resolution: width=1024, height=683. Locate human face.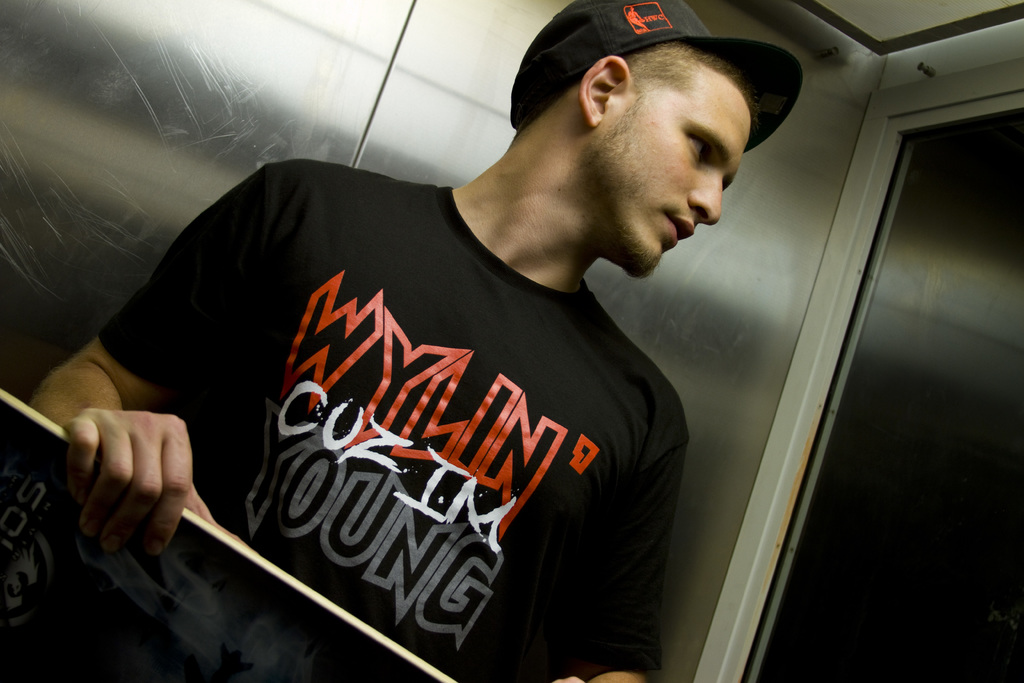
pyautogui.locateOnScreen(600, 82, 750, 273).
